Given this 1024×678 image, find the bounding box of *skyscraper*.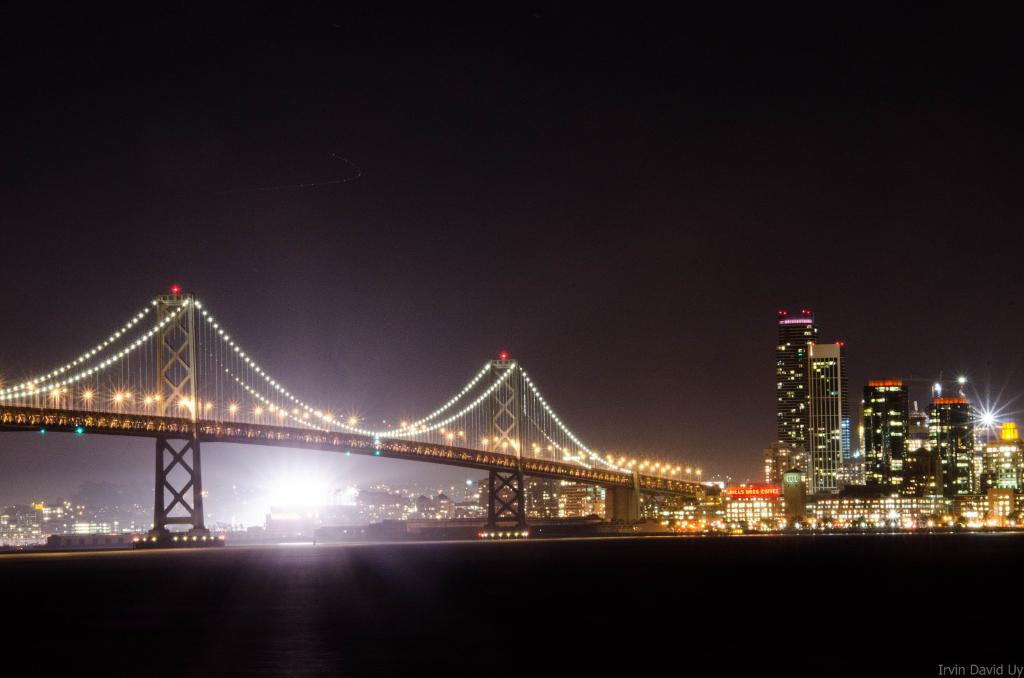
(left=865, top=380, right=914, bottom=503).
